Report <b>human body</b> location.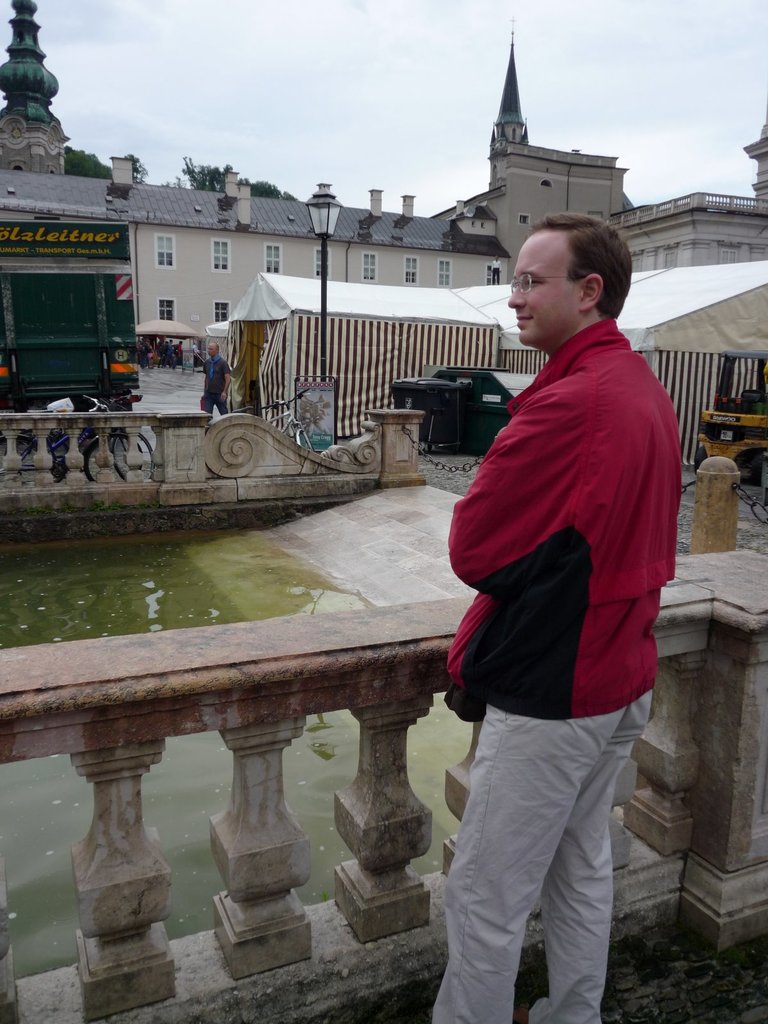
Report: {"left": 202, "top": 345, "right": 230, "bottom": 418}.
